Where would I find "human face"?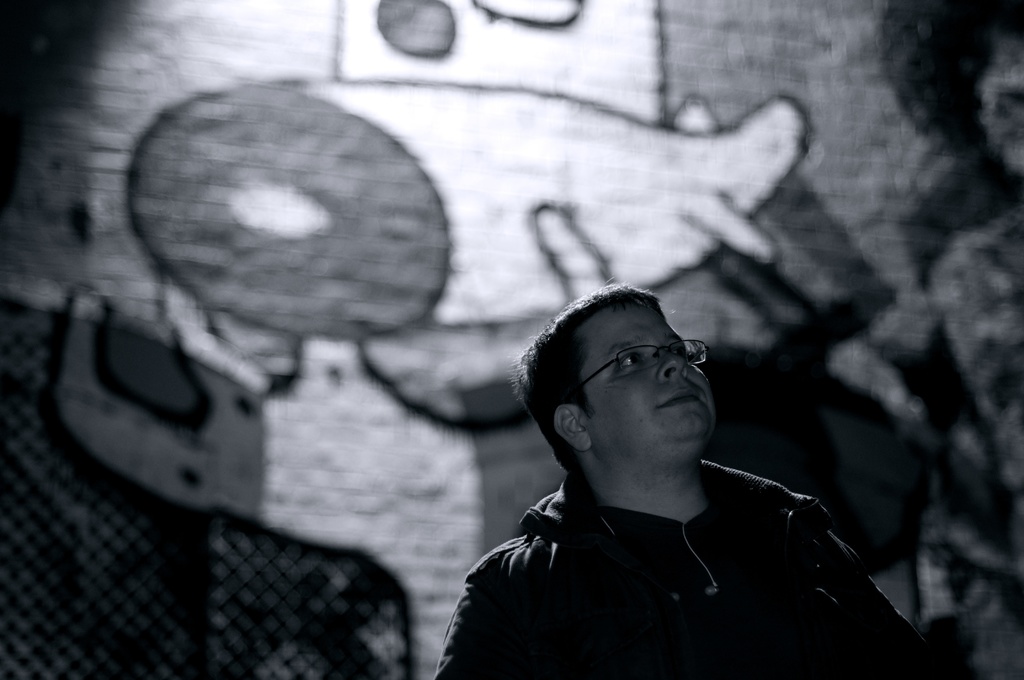
At 584, 307, 715, 460.
